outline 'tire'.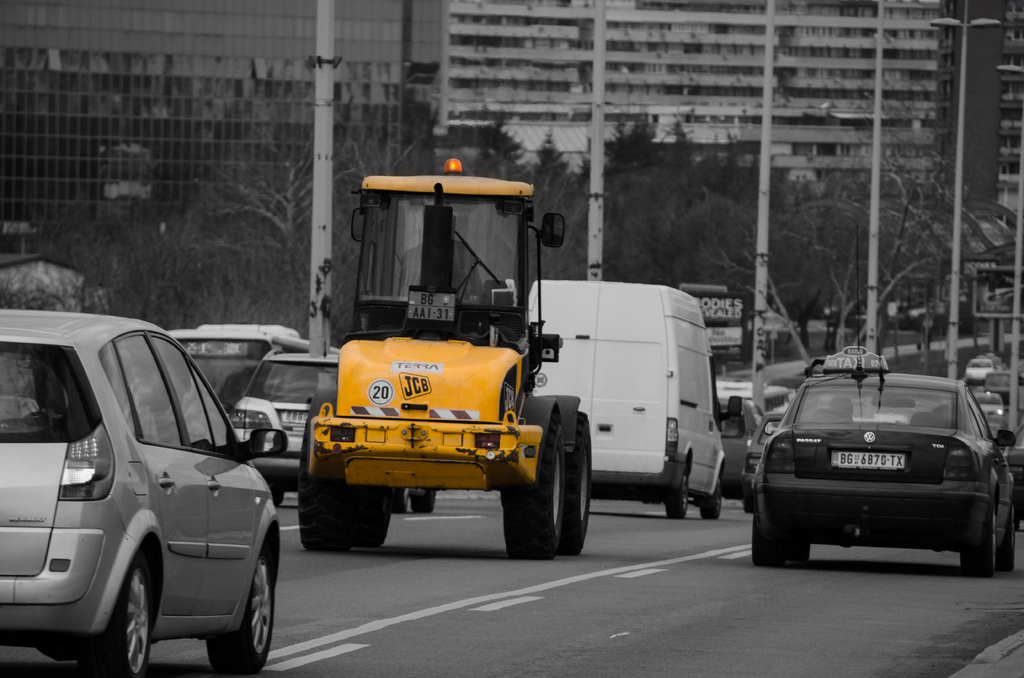
Outline: [353, 485, 392, 547].
